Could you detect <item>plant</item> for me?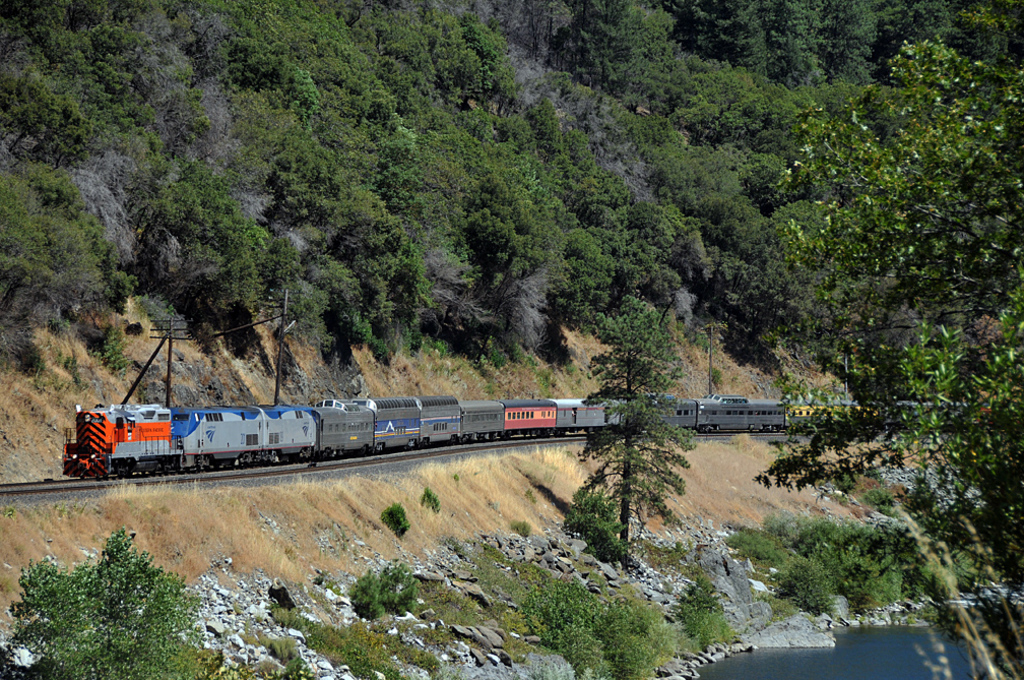
Detection result: bbox=[355, 570, 385, 613].
